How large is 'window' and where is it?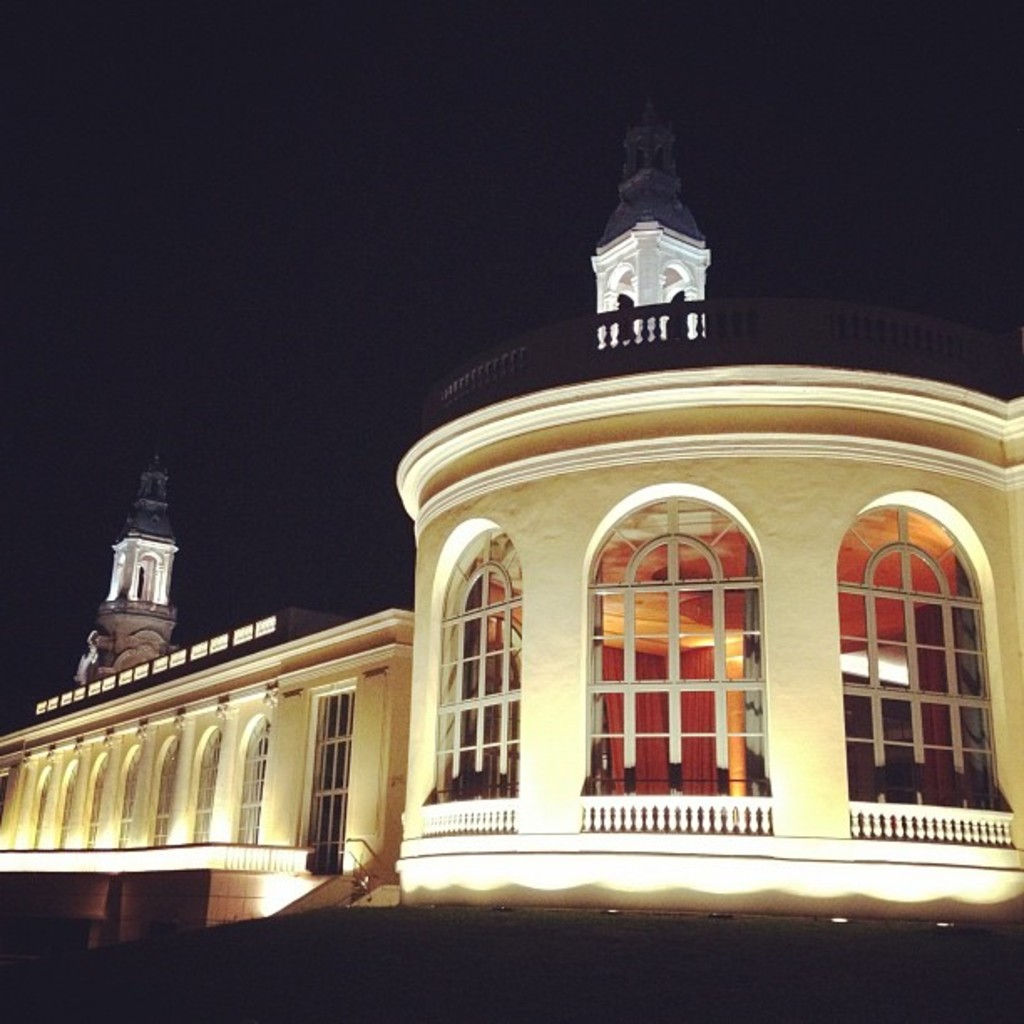
Bounding box: bbox=(234, 713, 274, 843).
